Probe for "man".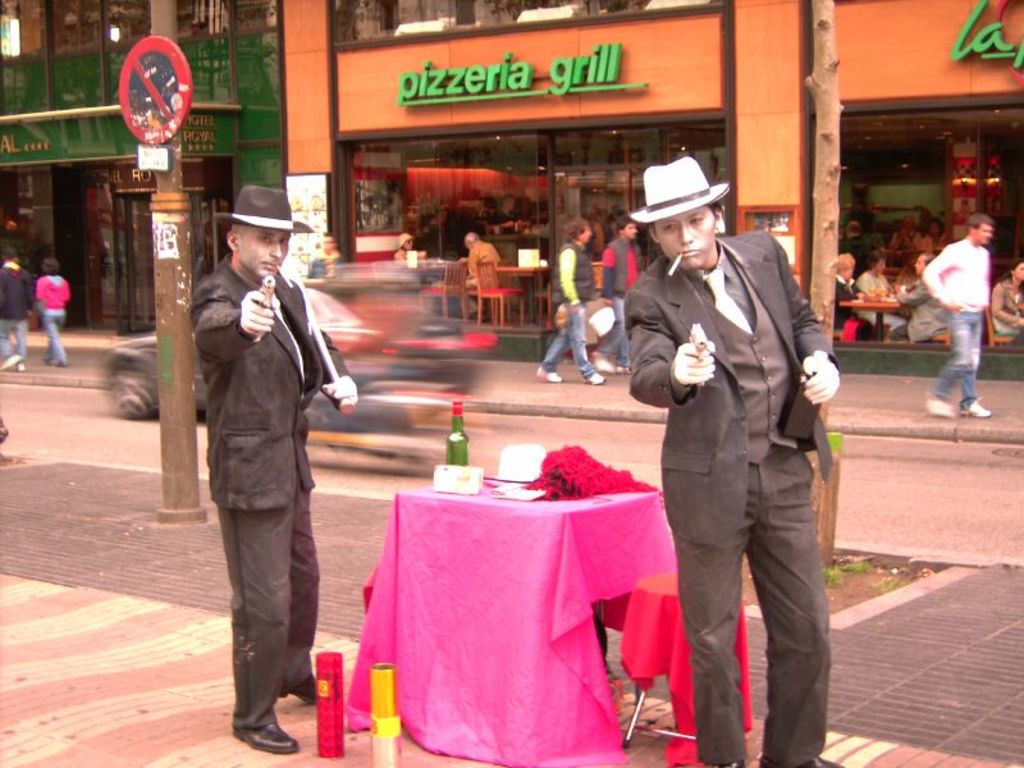
Probe result: x1=463, y1=223, x2=513, y2=297.
